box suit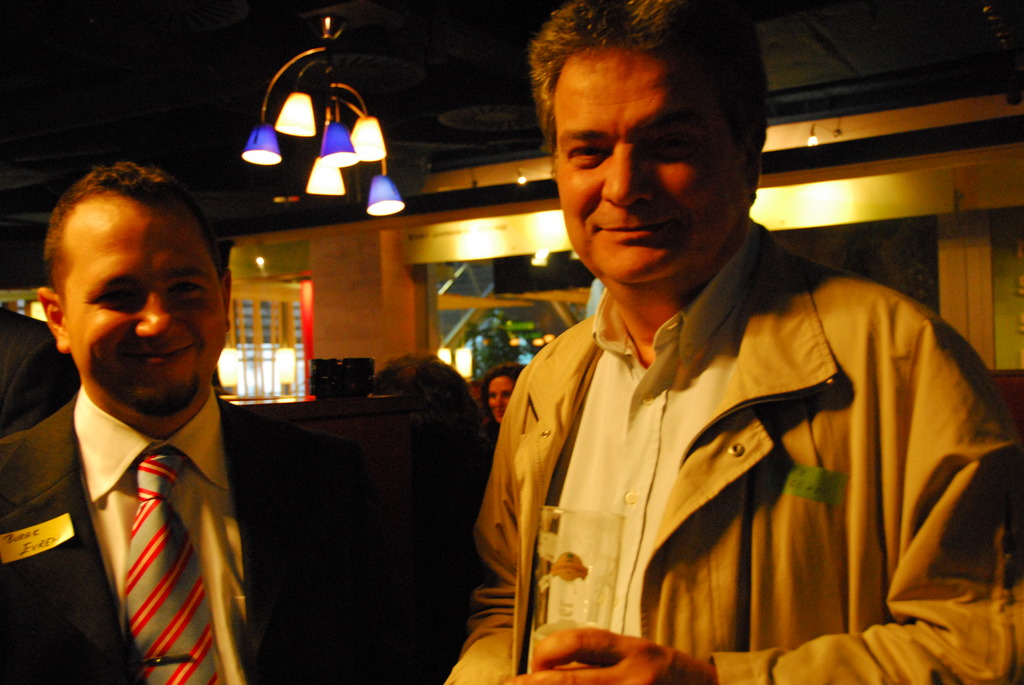
Rect(0, 386, 365, 684)
